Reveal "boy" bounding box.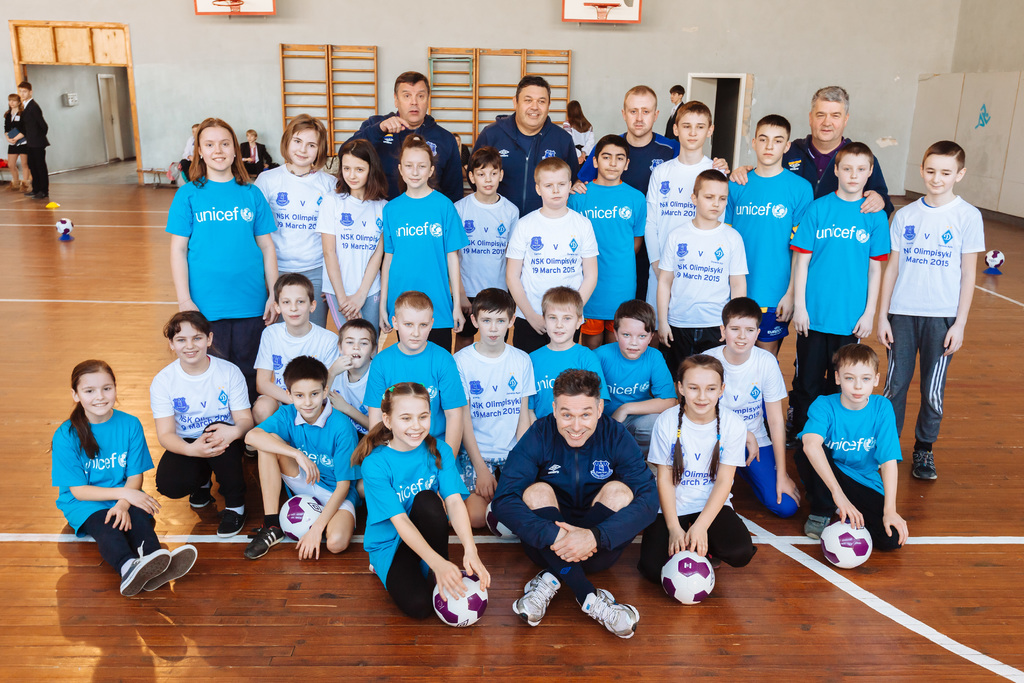
Revealed: <bbox>658, 163, 747, 366</bbox>.
